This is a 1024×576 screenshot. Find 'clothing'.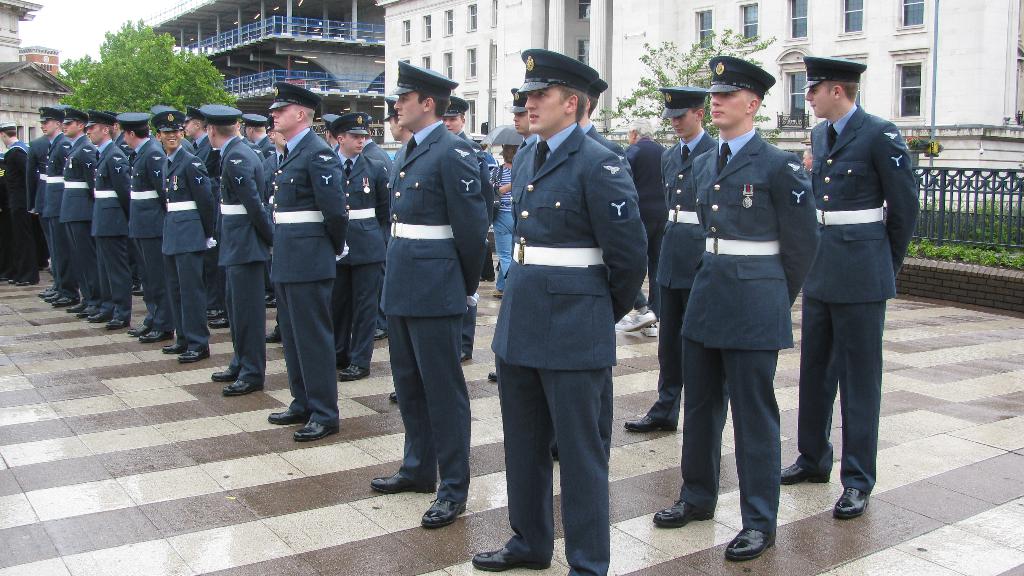
Bounding box: l=483, t=77, r=638, b=547.
